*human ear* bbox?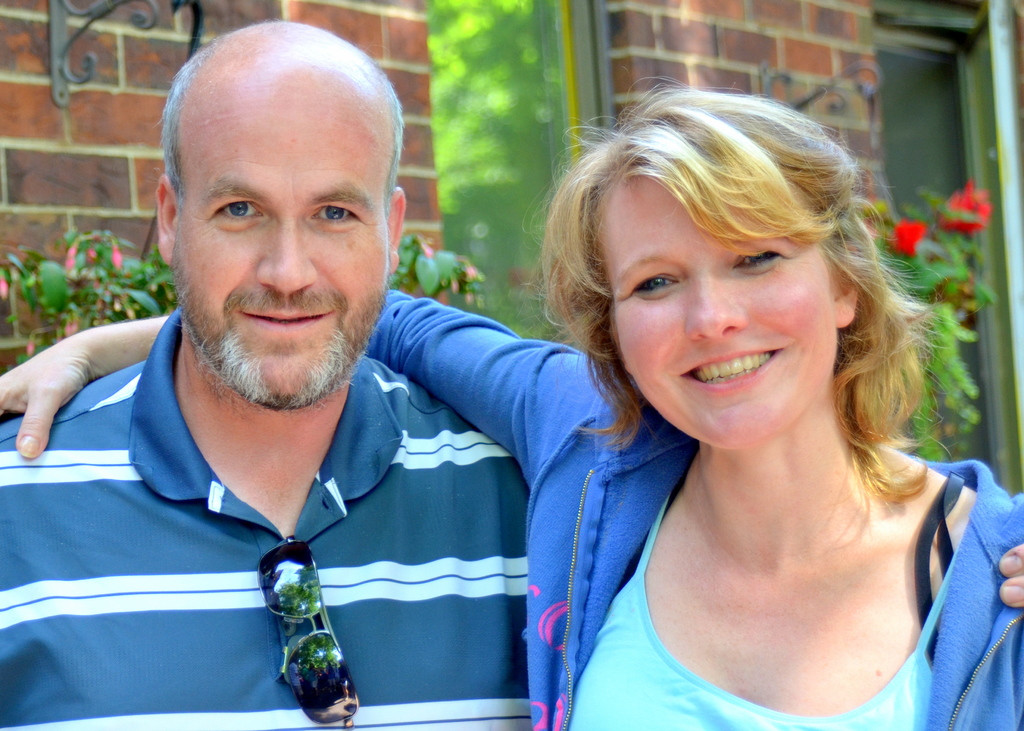
left=835, top=272, right=860, bottom=328
